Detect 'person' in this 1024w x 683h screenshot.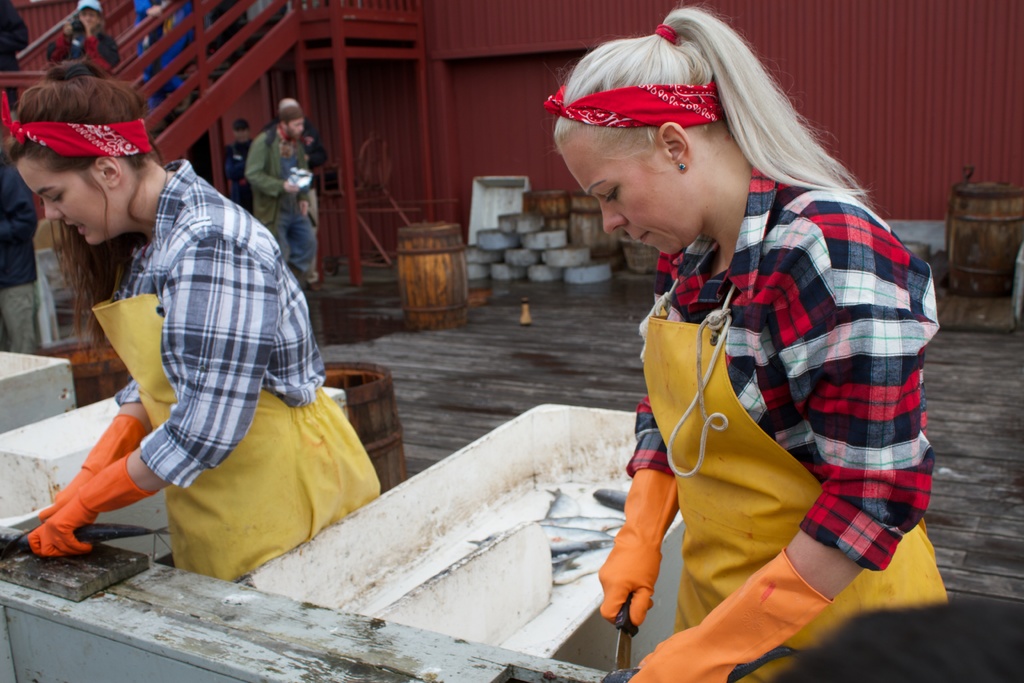
Detection: <region>39, 0, 118, 64</region>.
